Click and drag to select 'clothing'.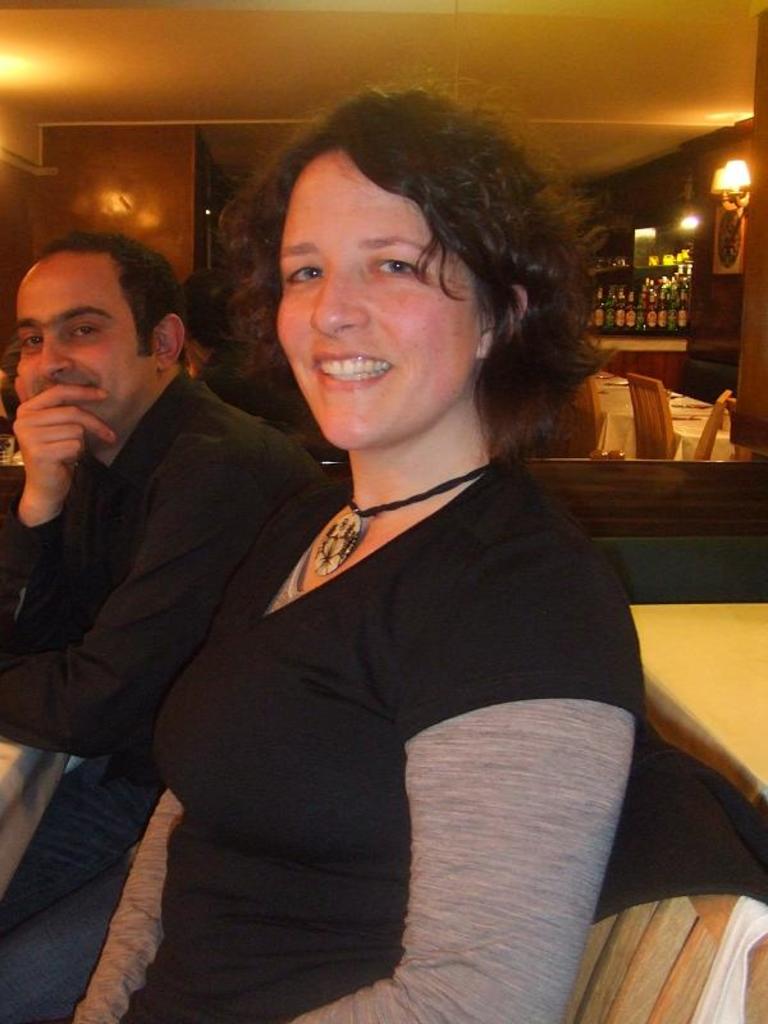
Selection: rect(0, 356, 314, 771).
